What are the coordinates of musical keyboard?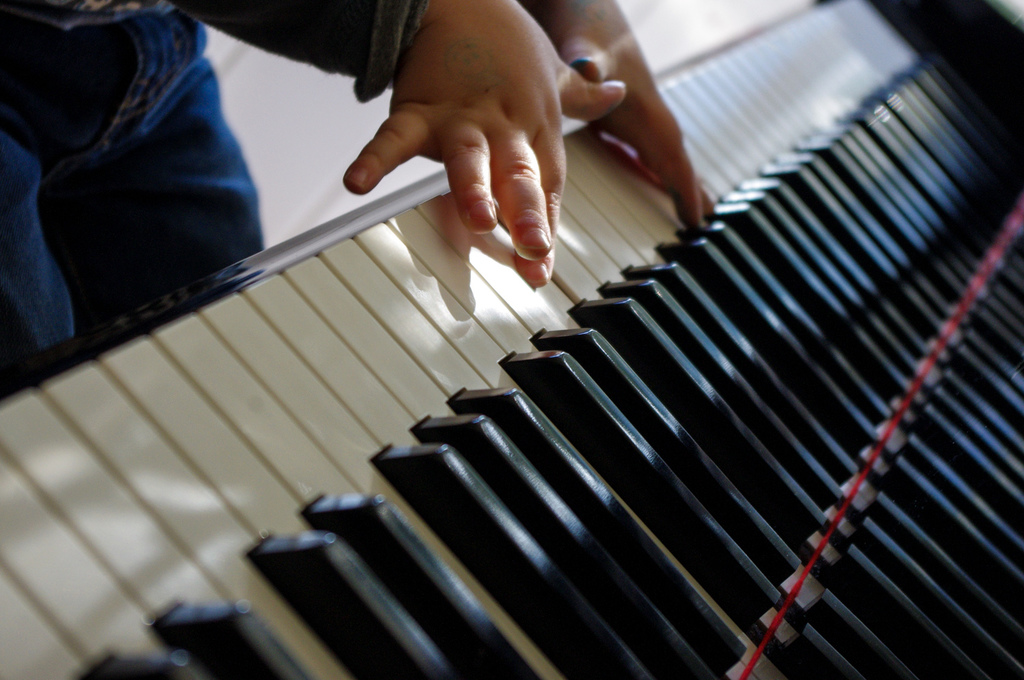
0,0,1023,679.
